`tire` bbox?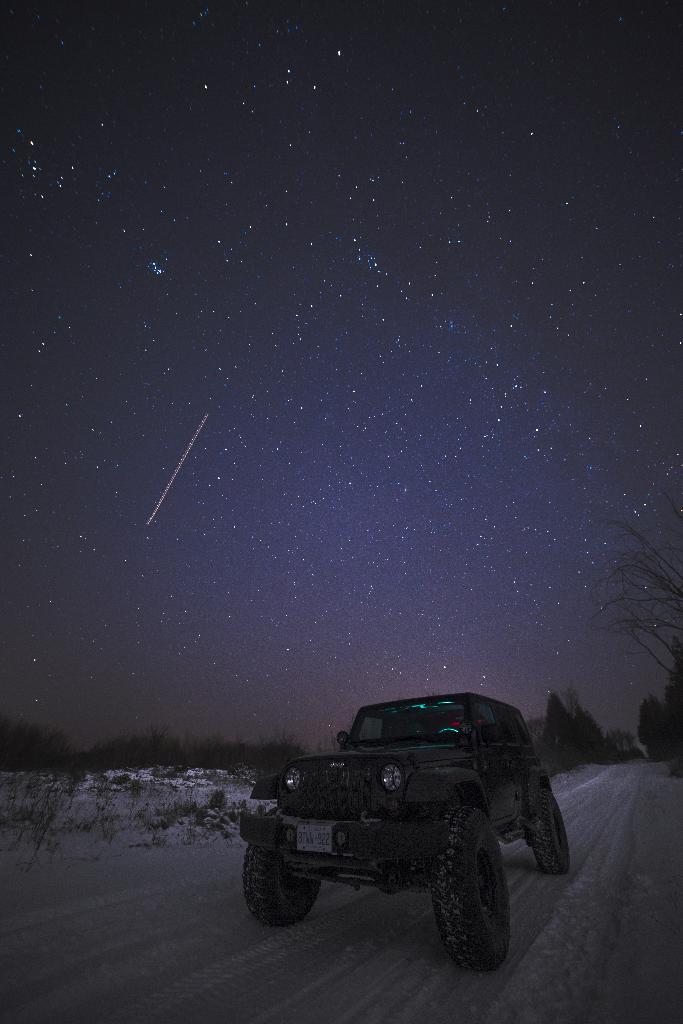
box=[423, 804, 521, 972]
